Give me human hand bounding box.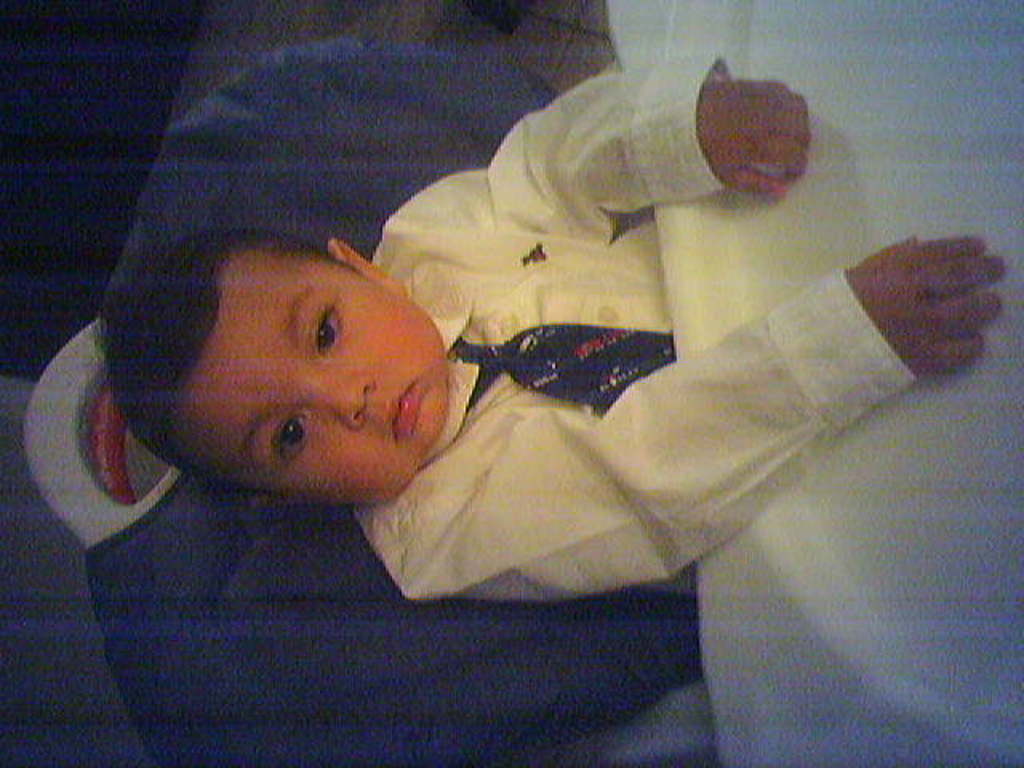
l=698, t=82, r=814, b=200.
